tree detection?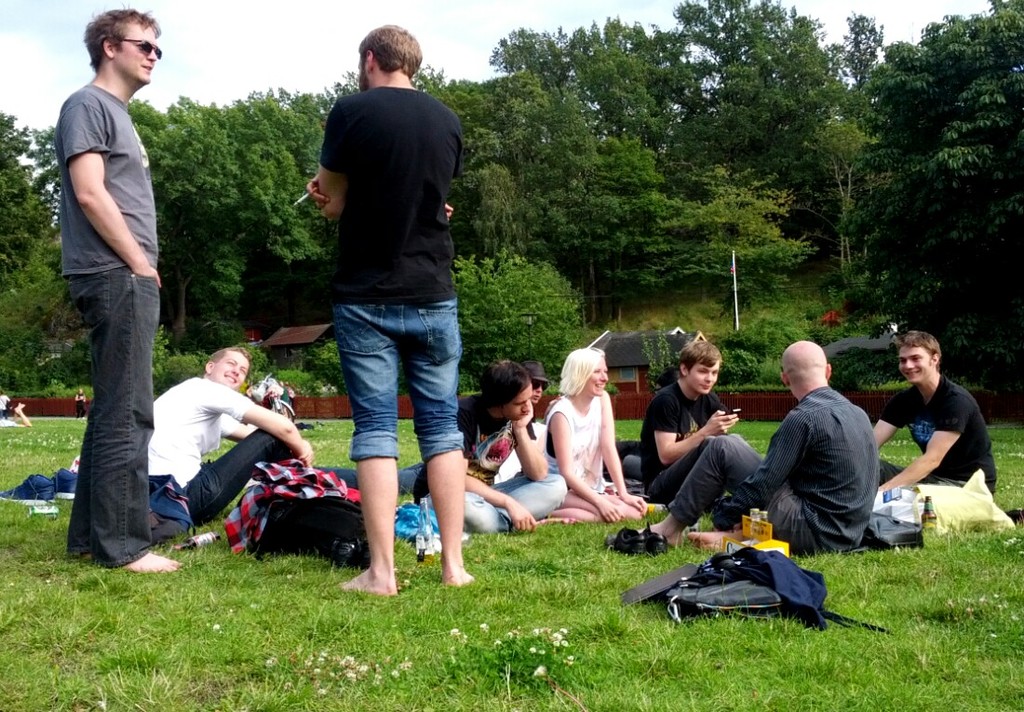
bbox(908, 1, 1023, 383)
